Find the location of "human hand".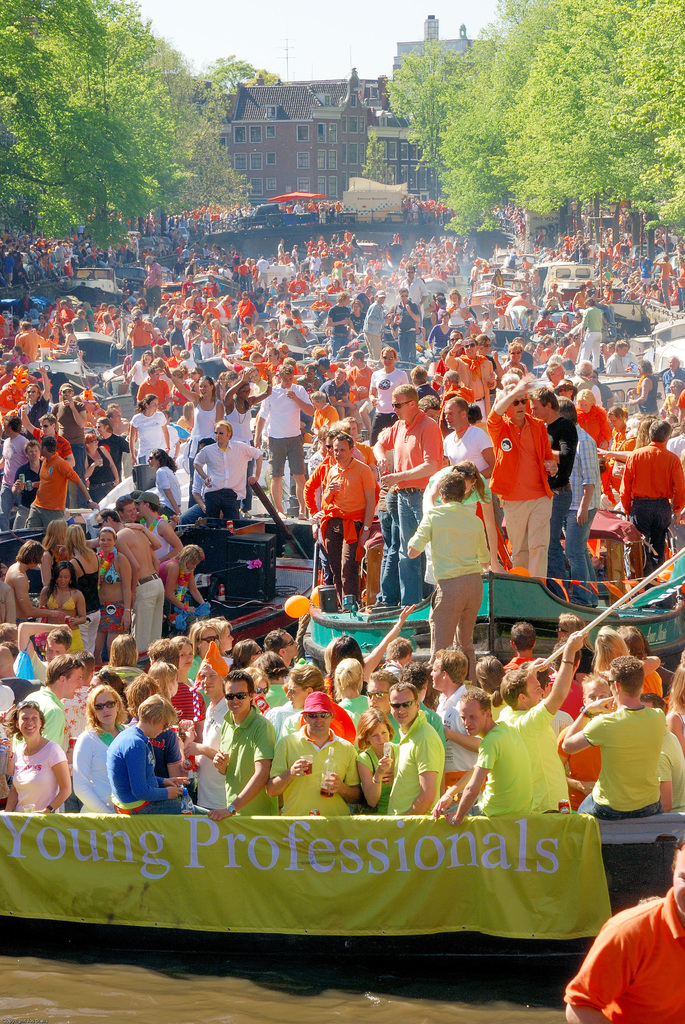
Location: box=[400, 603, 418, 622].
